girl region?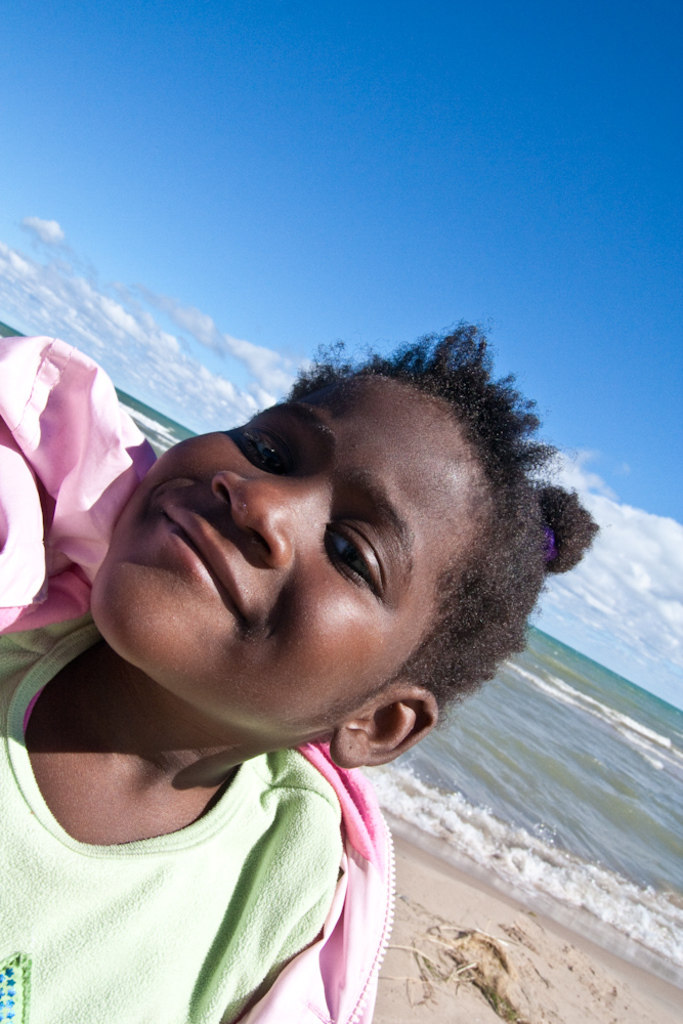
x1=0, y1=317, x2=595, y2=1022
